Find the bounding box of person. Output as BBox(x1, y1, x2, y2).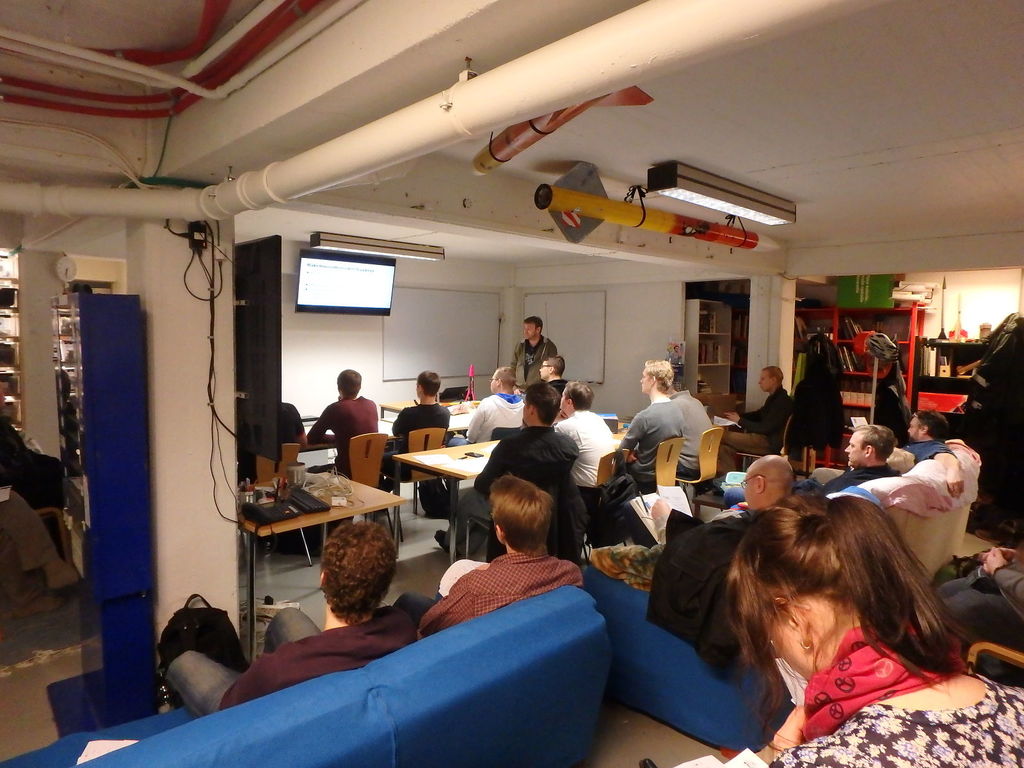
BBox(509, 314, 557, 404).
